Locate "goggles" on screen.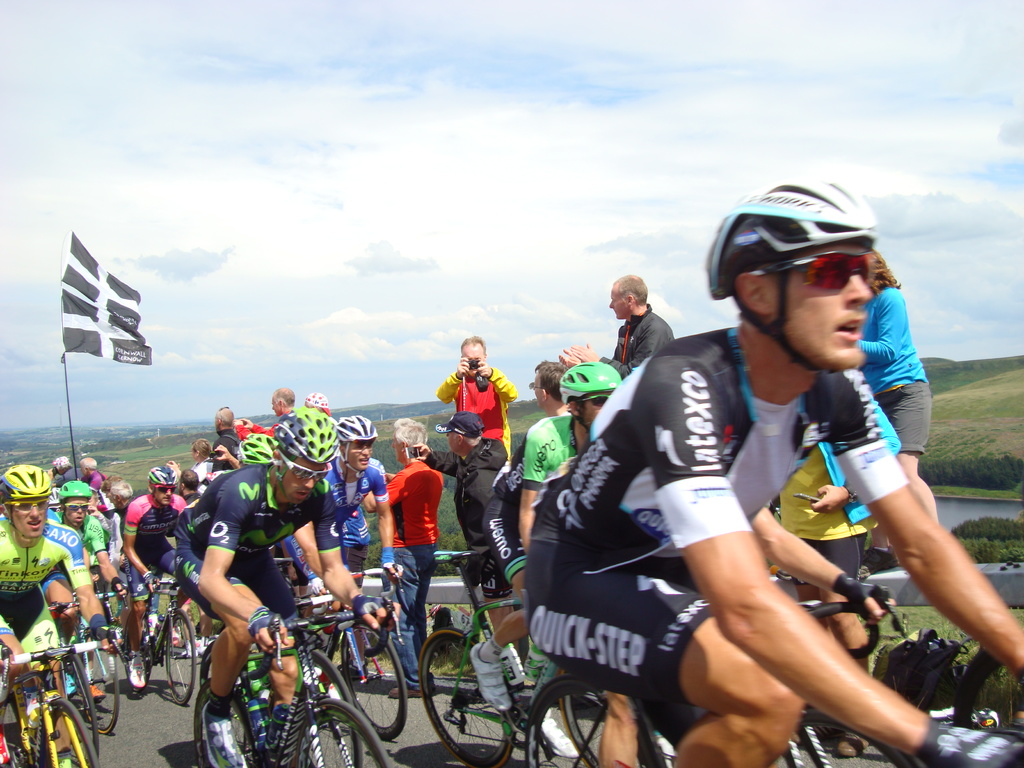
On screen at 525,381,542,388.
